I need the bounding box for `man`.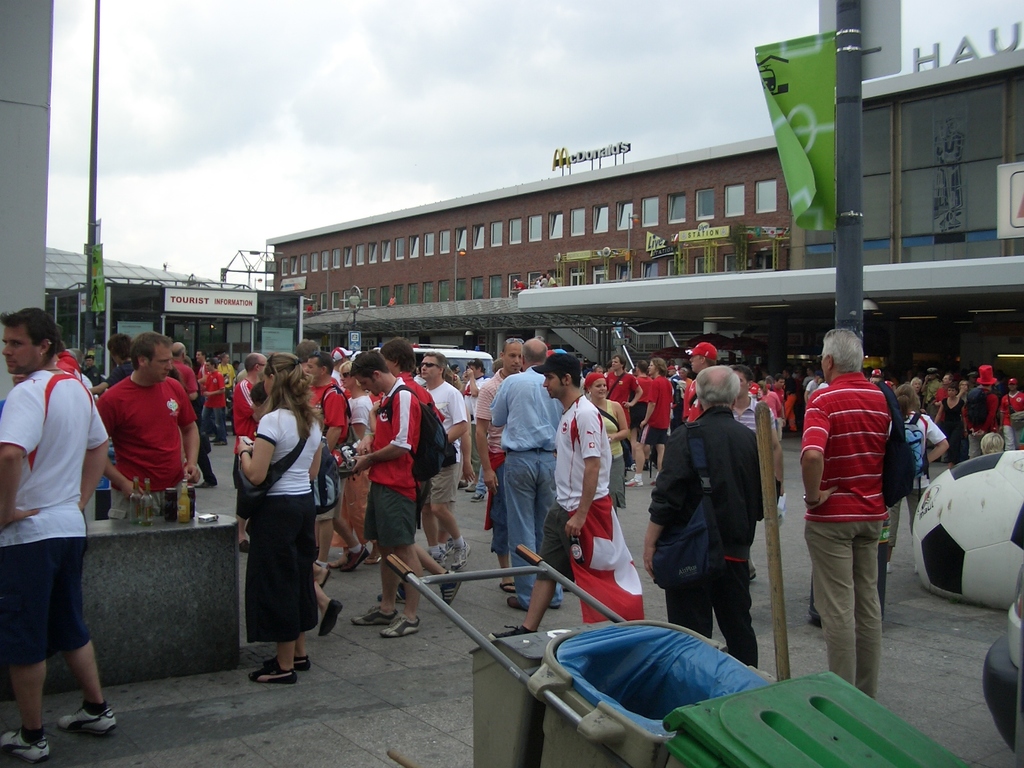
Here it is: (964,362,997,456).
